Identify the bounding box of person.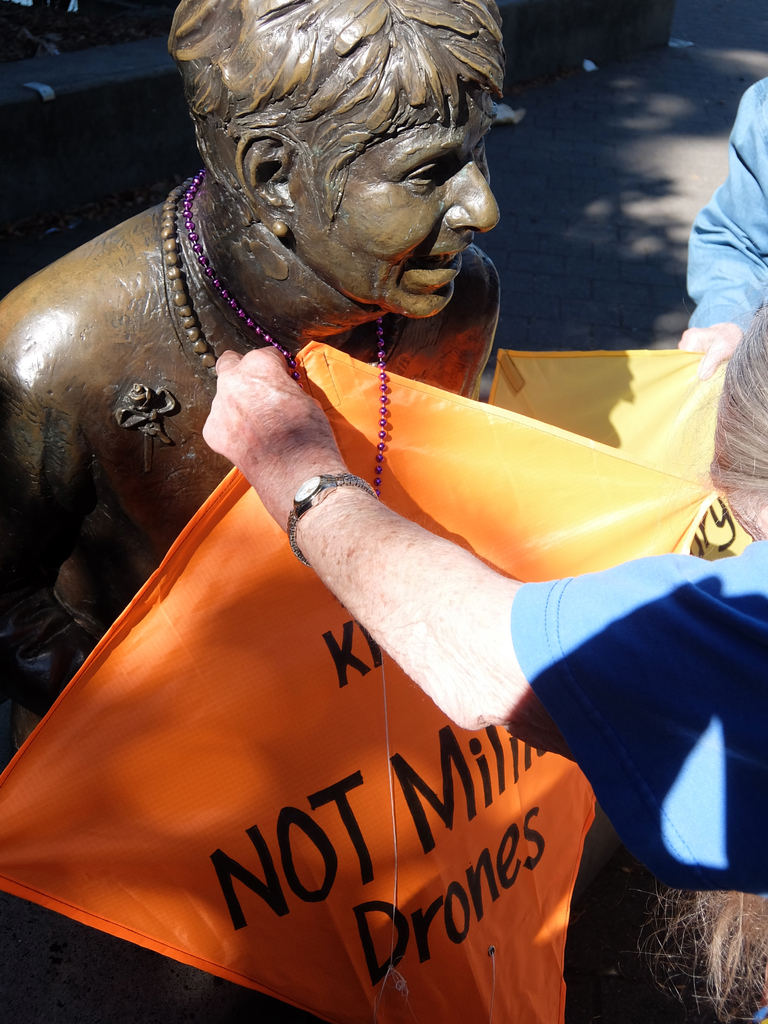
0 0 513 715.
